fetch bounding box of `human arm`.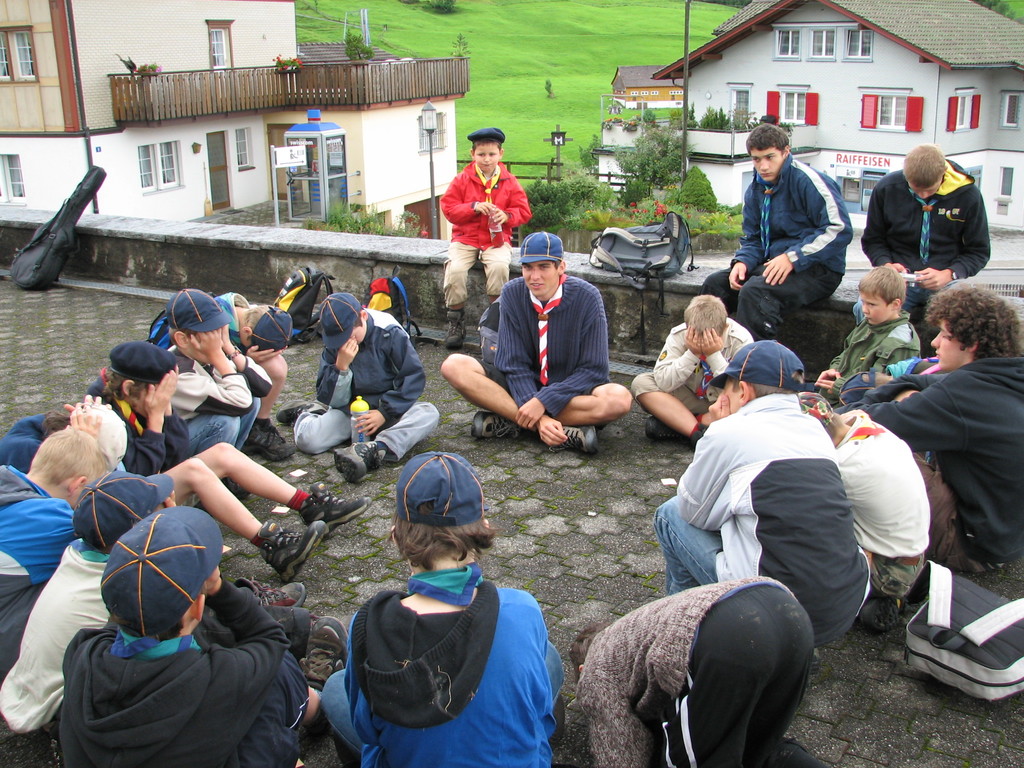
Bbox: x1=762, y1=175, x2=852, y2=287.
